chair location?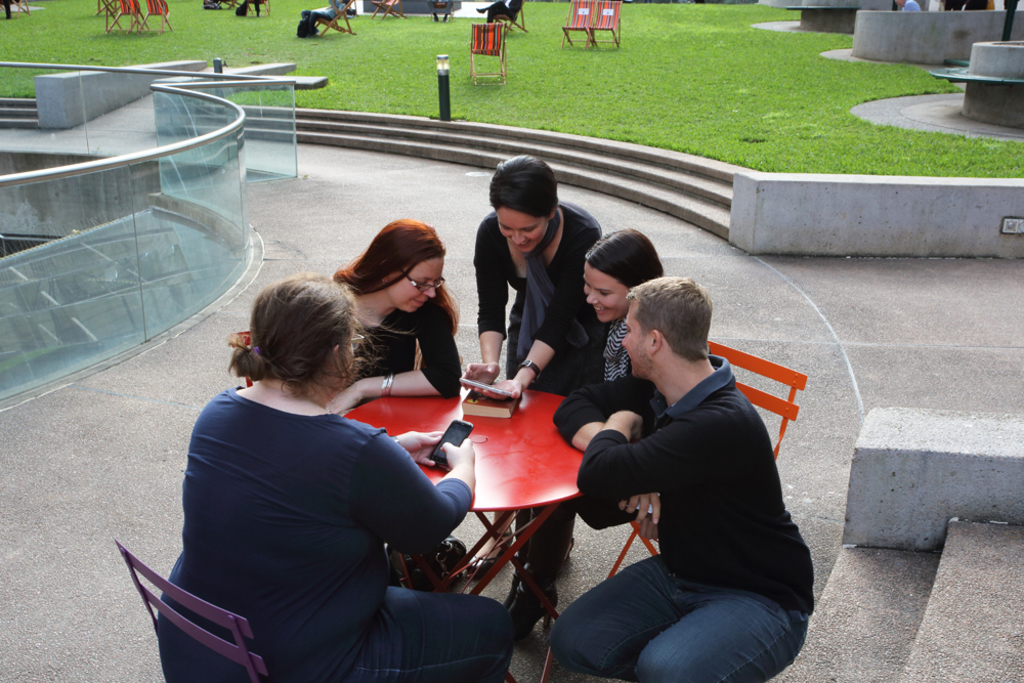
left=0, top=0, right=35, bottom=18
